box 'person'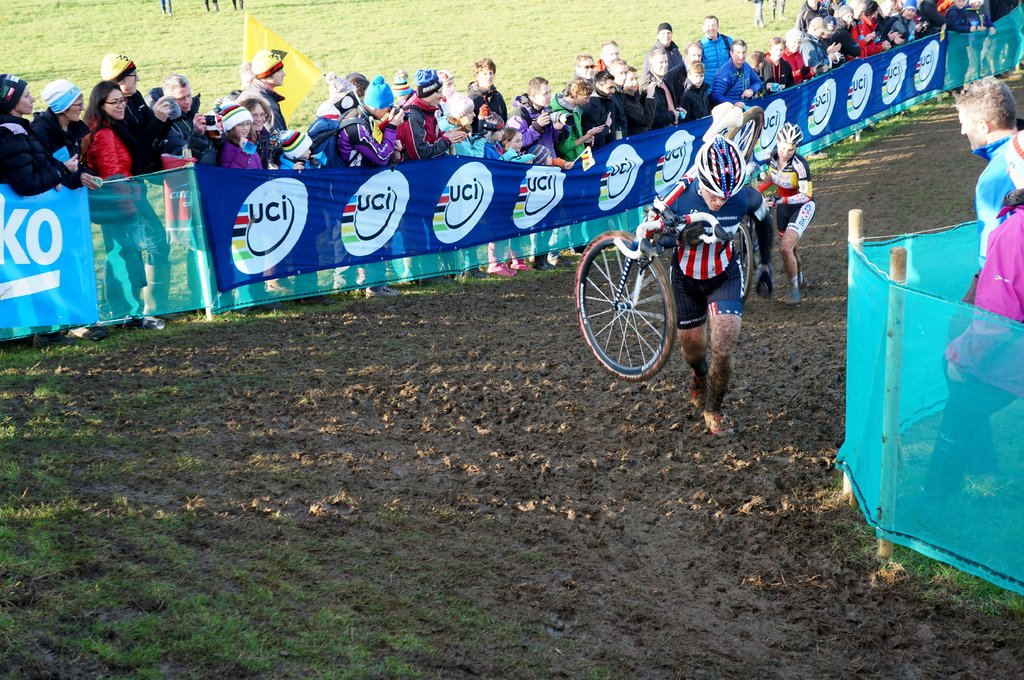
(643,18,685,86)
